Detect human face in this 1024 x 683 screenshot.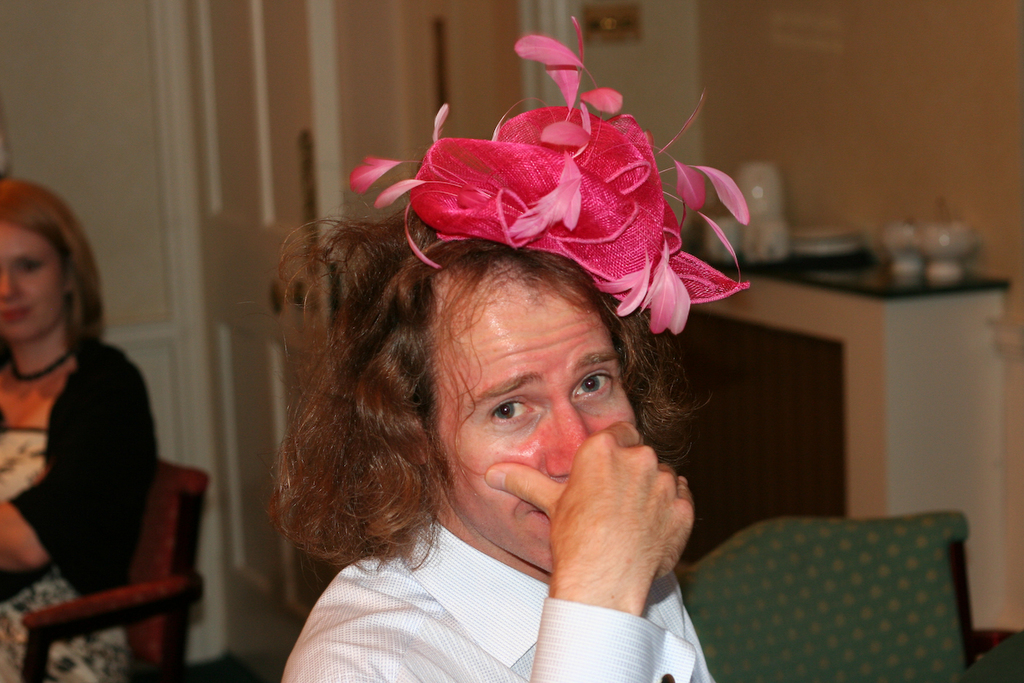
Detection: l=0, t=221, r=66, b=344.
